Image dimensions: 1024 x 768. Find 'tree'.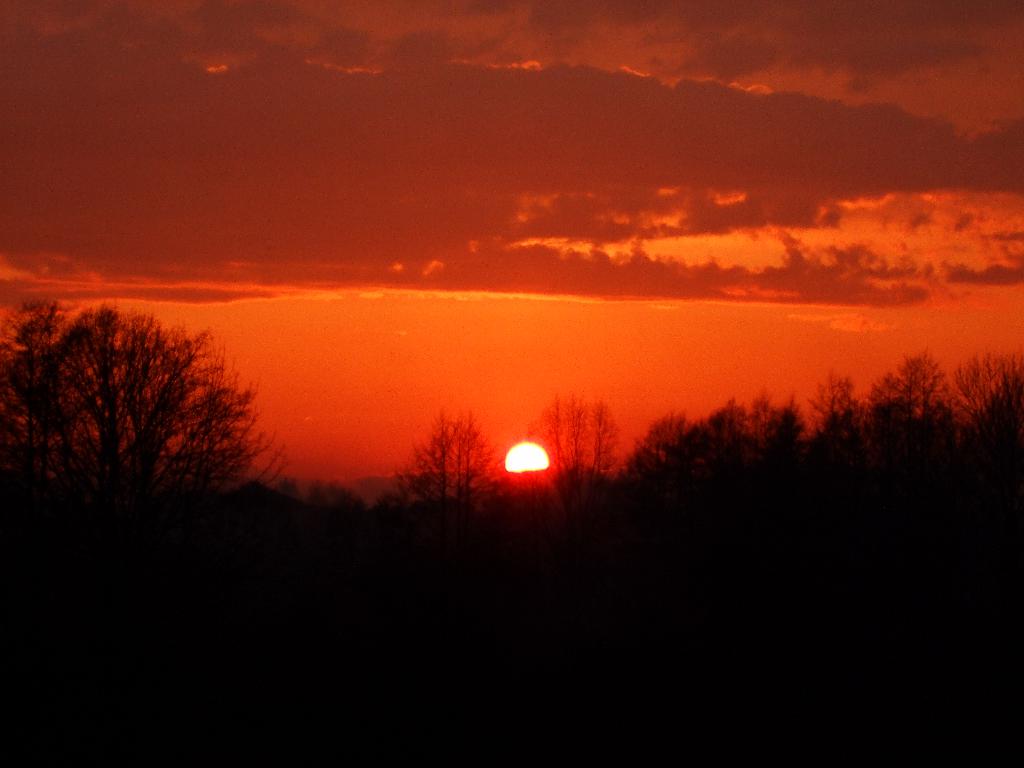
bbox(749, 410, 823, 538).
